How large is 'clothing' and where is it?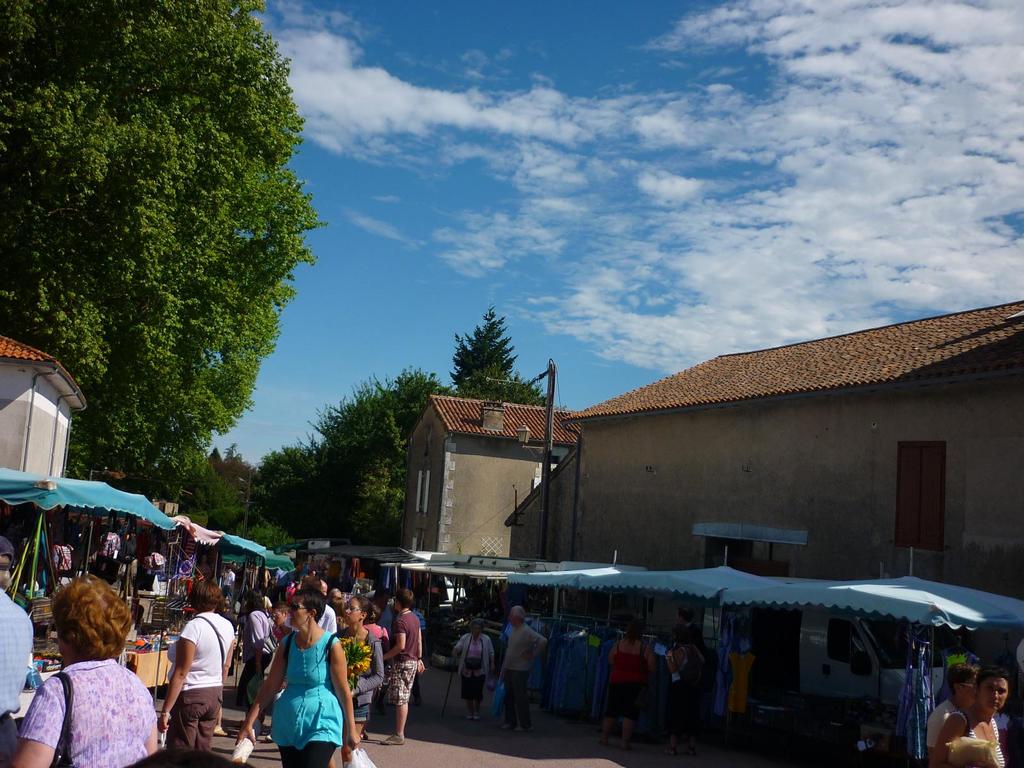
Bounding box: [500,622,542,704].
